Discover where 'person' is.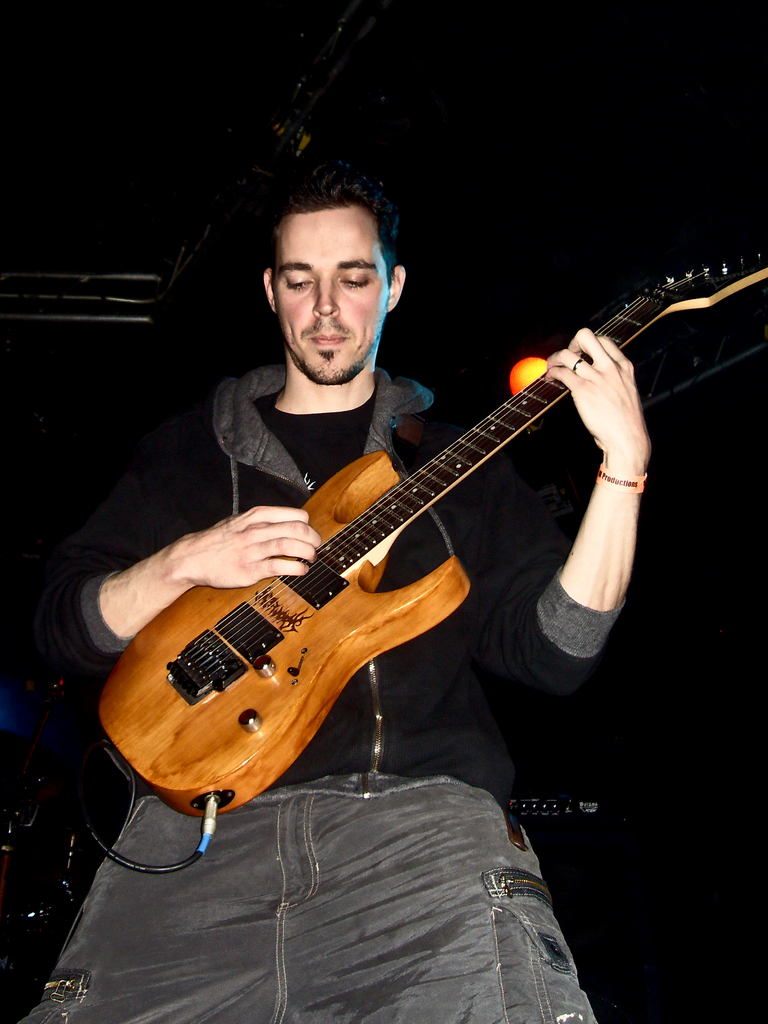
Discovered at detection(5, 162, 651, 1020).
